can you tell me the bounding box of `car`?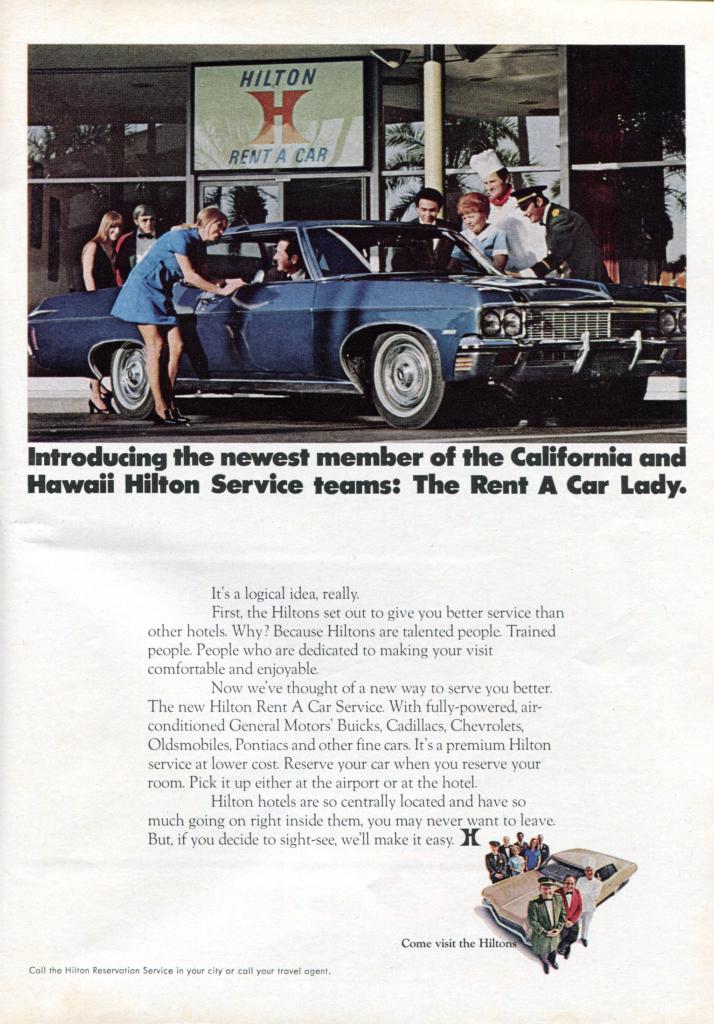
x1=480, y1=847, x2=638, y2=945.
